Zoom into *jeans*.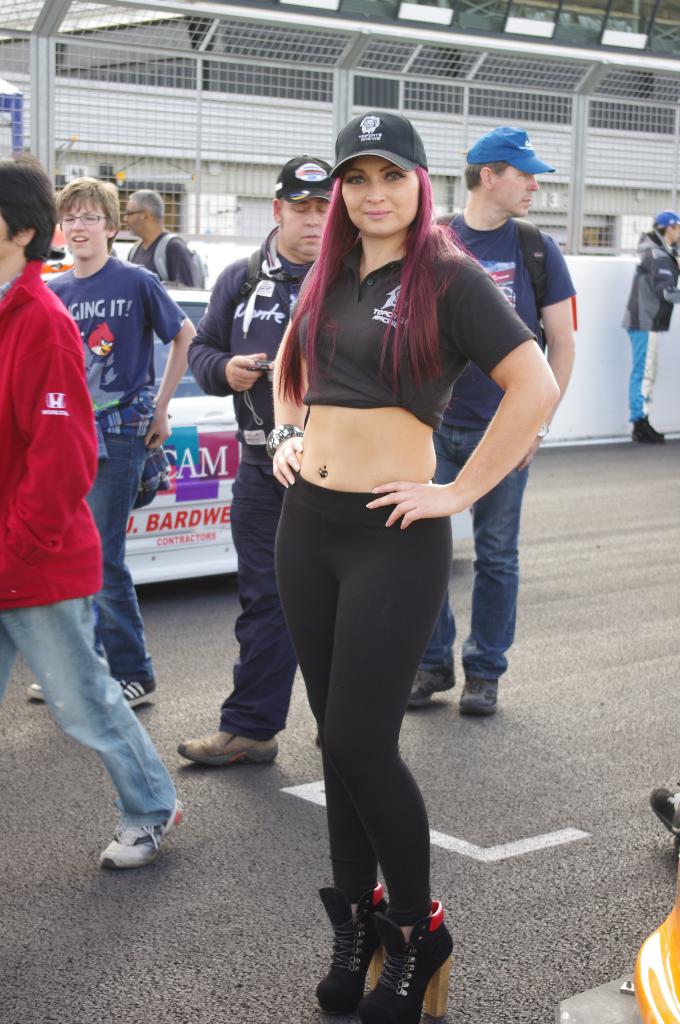
Zoom target: crop(86, 434, 154, 677).
